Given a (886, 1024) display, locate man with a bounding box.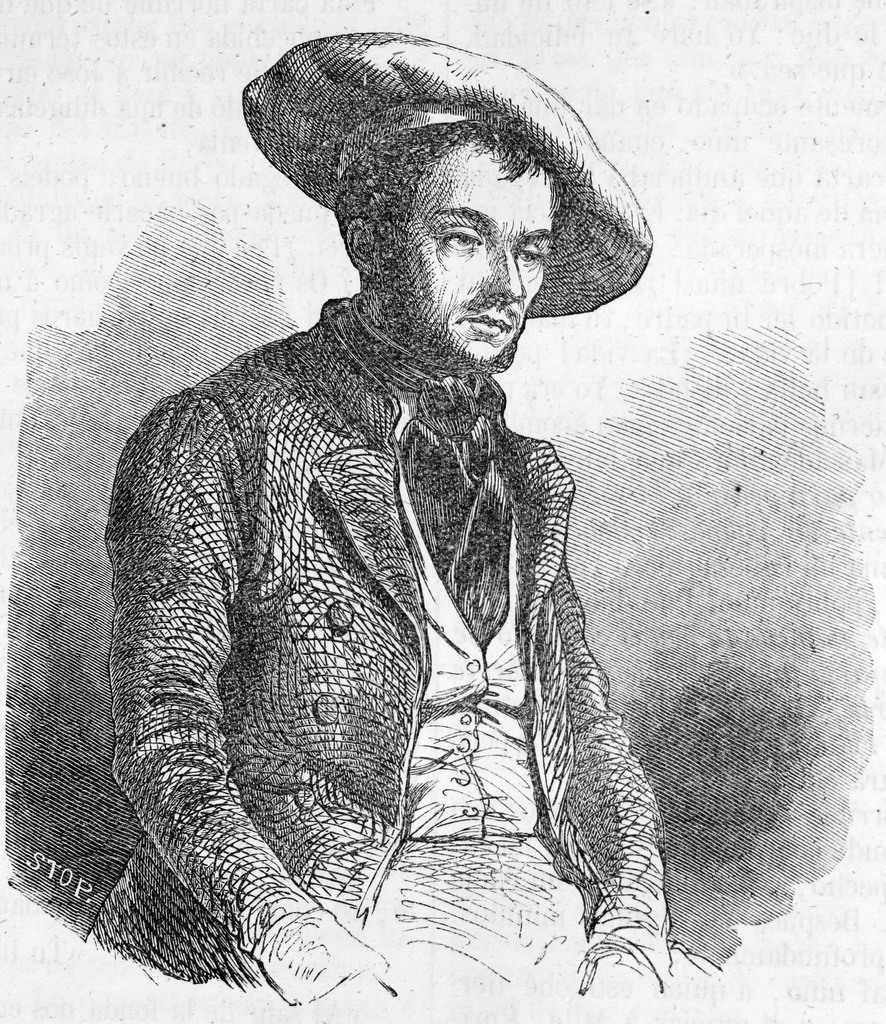
Located: bbox(80, 29, 705, 1005).
